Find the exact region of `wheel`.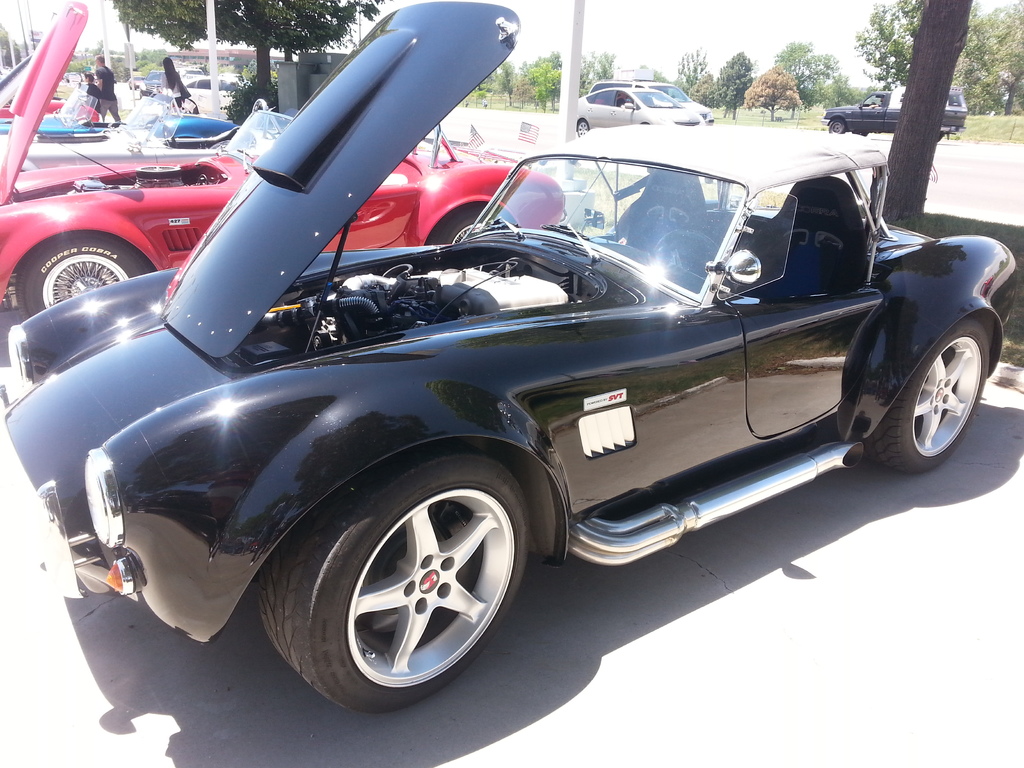
Exact region: pyautogui.locateOnScreen(575, 120, 591, 136).
